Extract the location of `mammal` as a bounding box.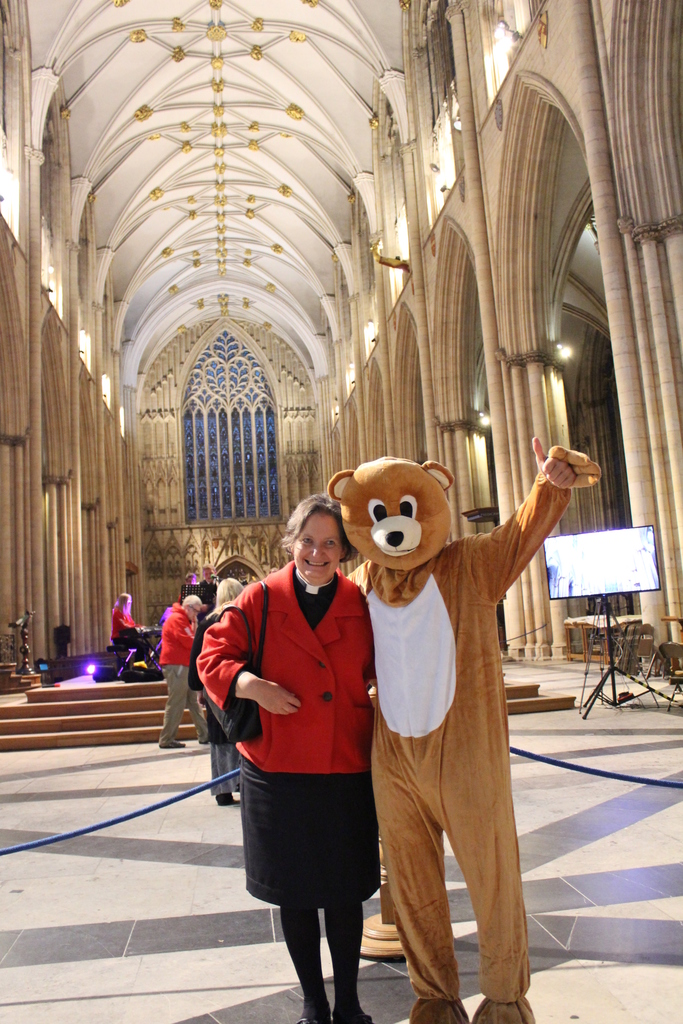
(186,580,243,803).
